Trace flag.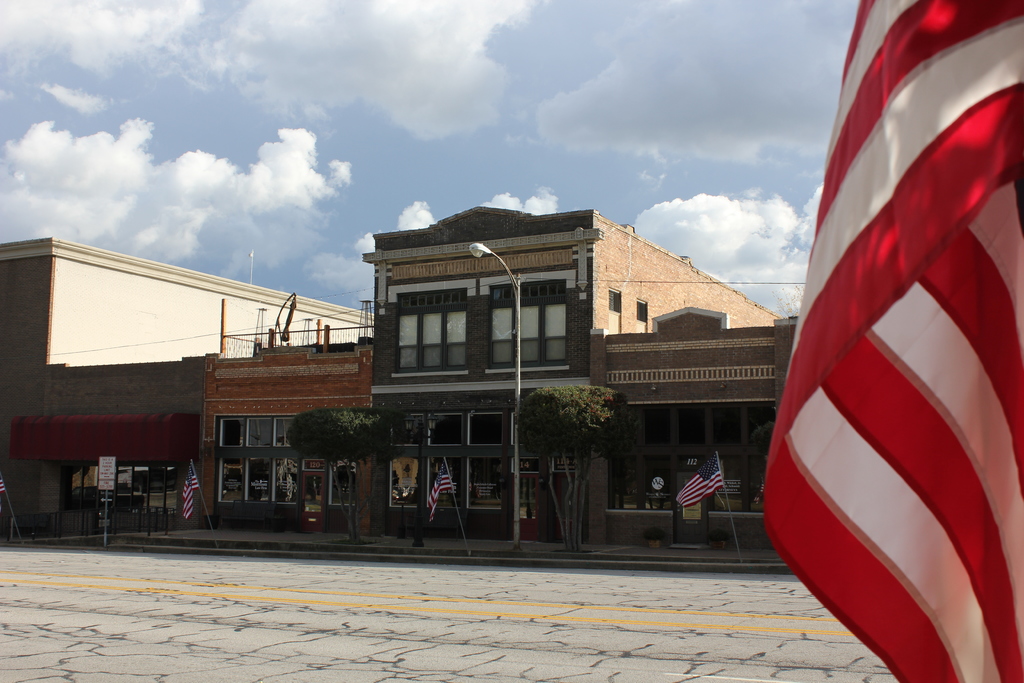
Traced to region(744, 0, 1023, 682).
